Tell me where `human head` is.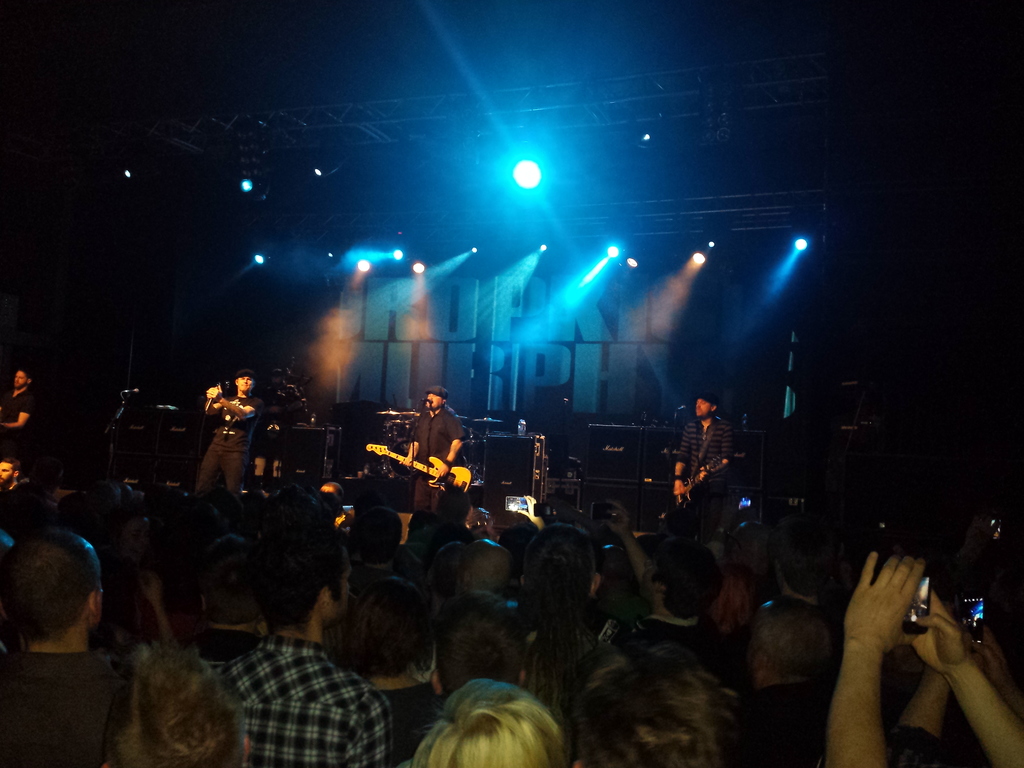
`human head` is at {"x1": 122, "y1": 513, "x2": 157, "y2": 561}.
